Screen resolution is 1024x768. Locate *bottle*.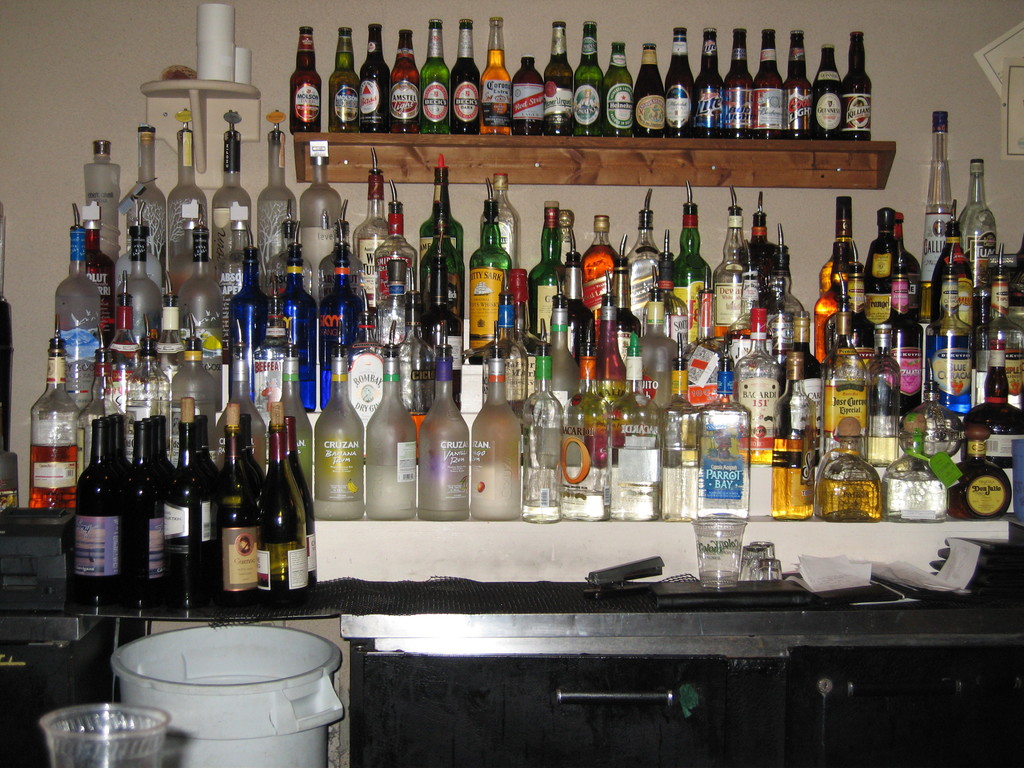
422, 19, 451, 137.
